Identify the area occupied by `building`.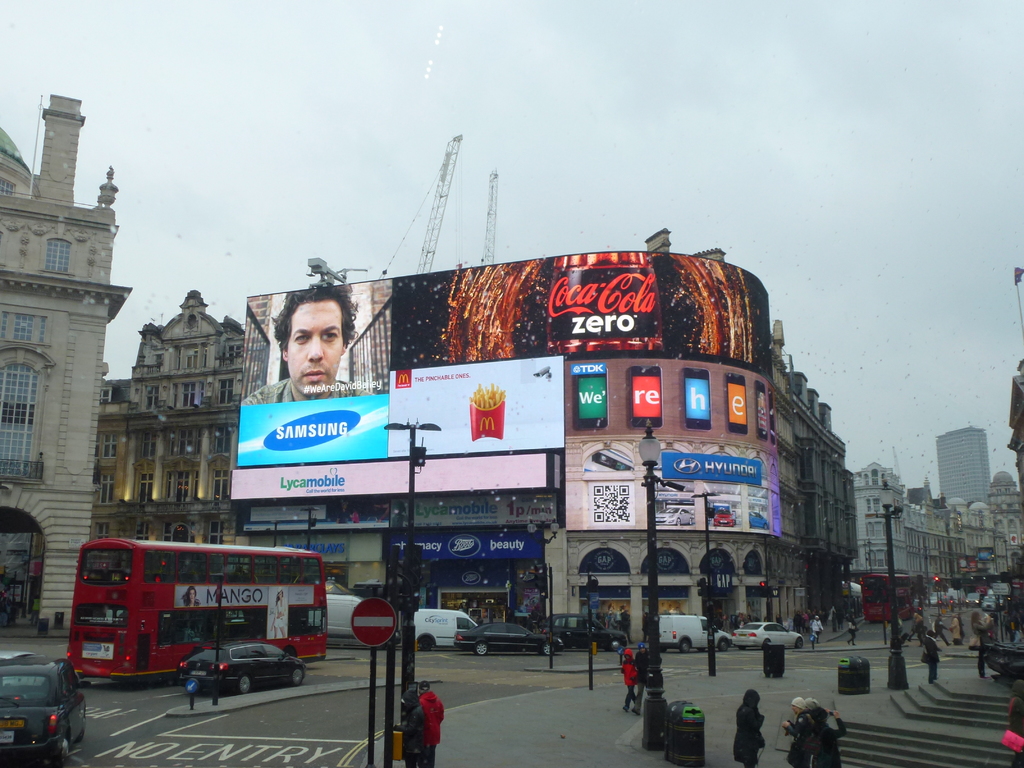
Area: left=108, top=227, right=856, bottom=642.
